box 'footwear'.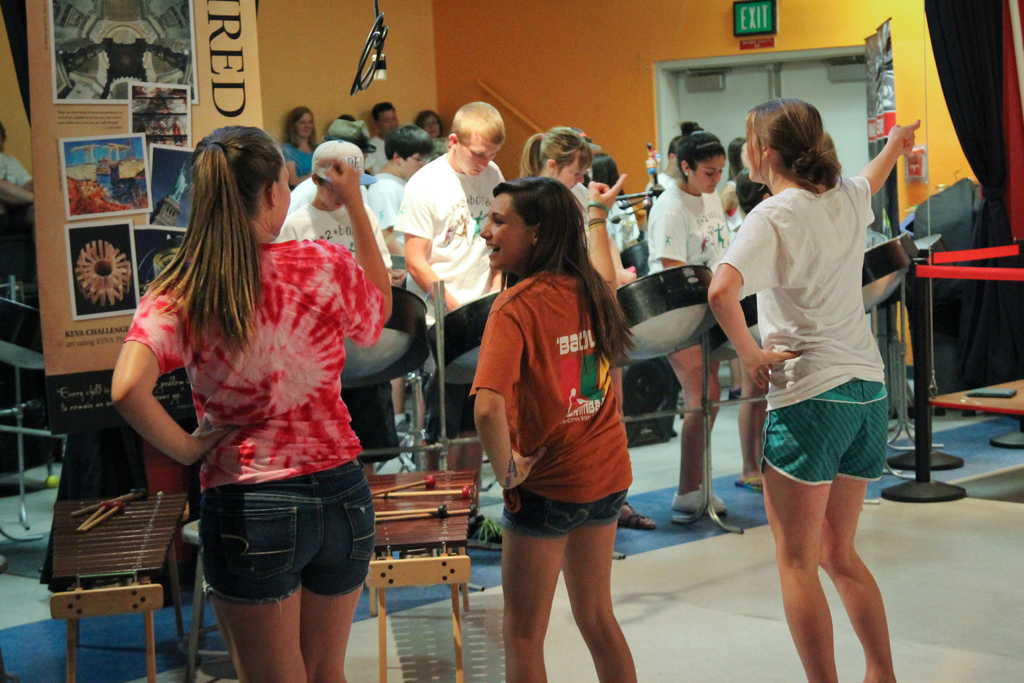
617, 497, 660, 533.
